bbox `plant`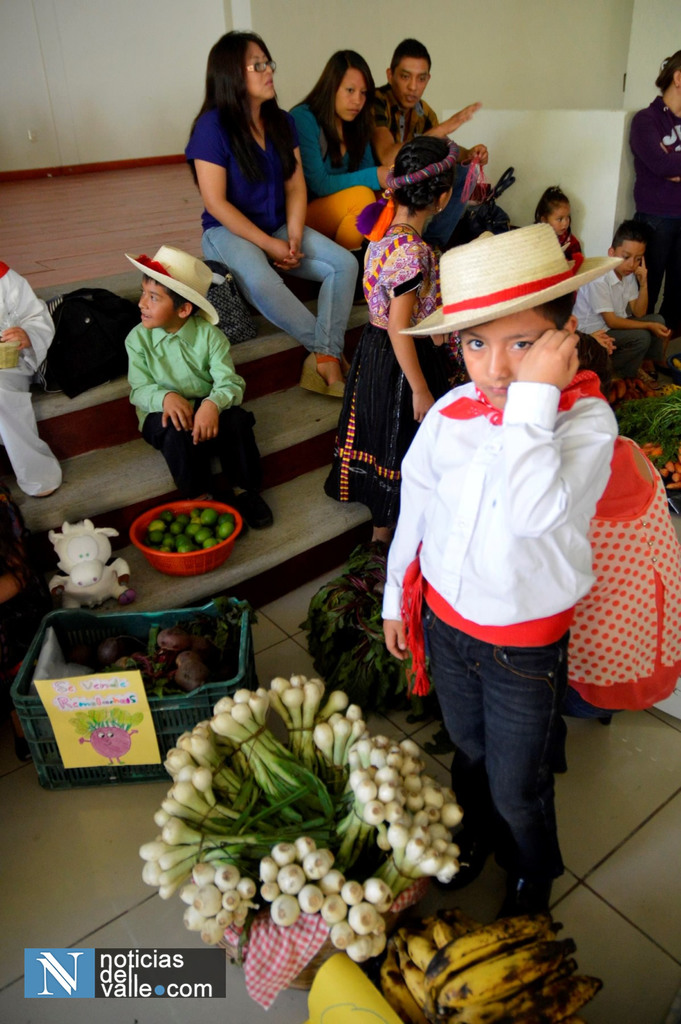
(125,654,470,992)
